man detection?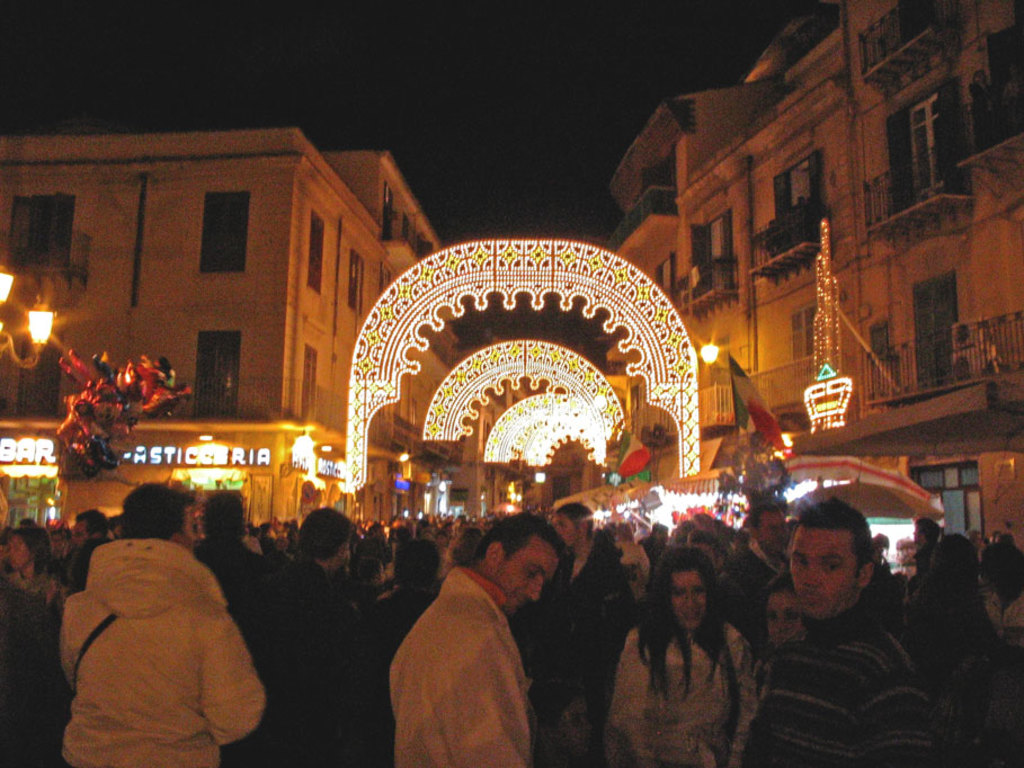
rect(727, 498, 940, 762)
